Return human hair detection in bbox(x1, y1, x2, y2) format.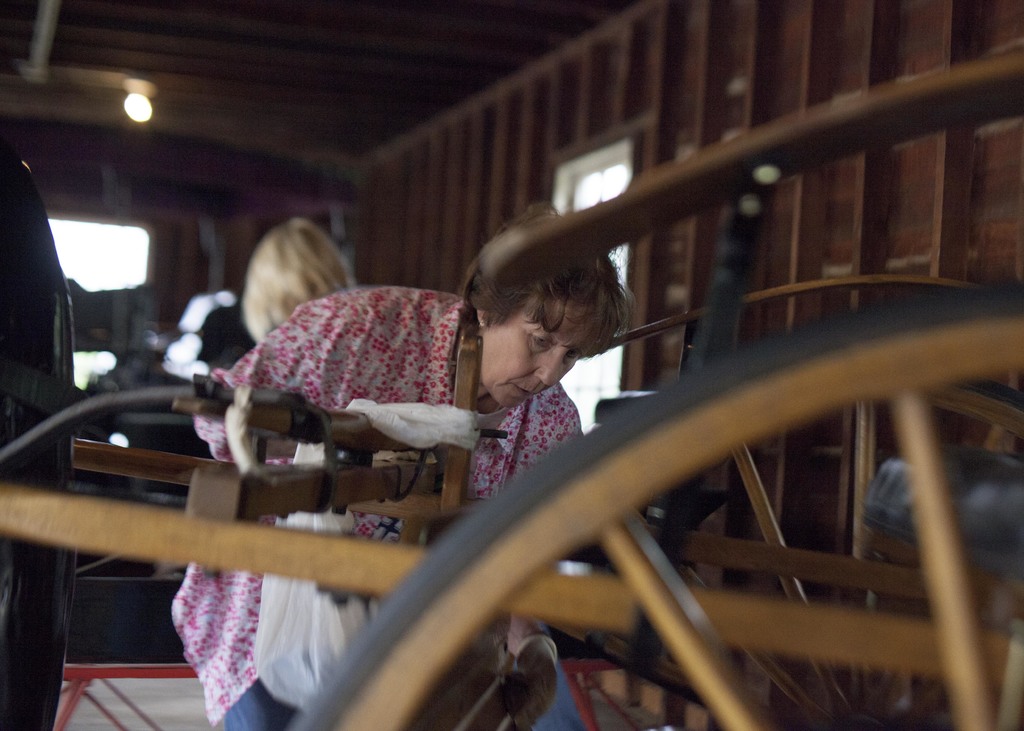
bbox(449, 198, 630, 361).
